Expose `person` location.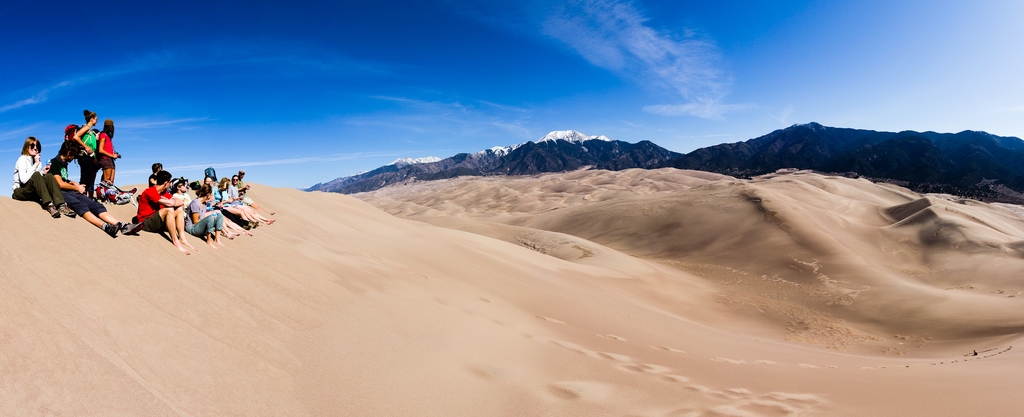
Exposed at bbox(186, 181, 223, 252).
